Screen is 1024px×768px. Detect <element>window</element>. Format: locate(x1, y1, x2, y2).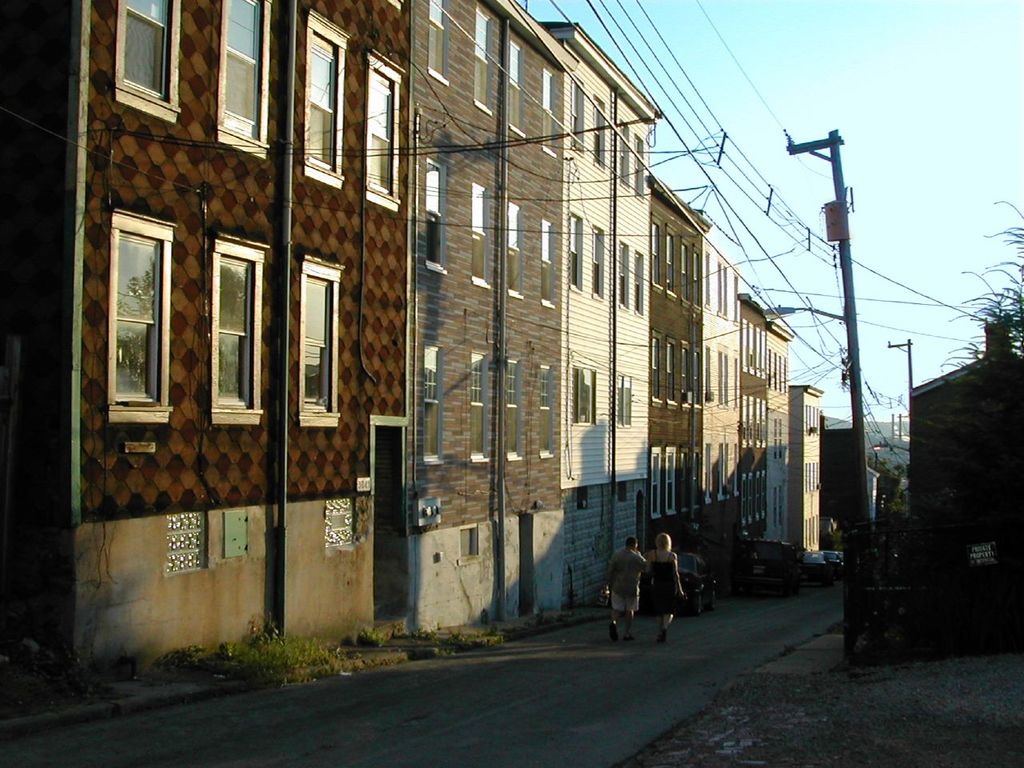
locate(663, 233, 677, 297).
